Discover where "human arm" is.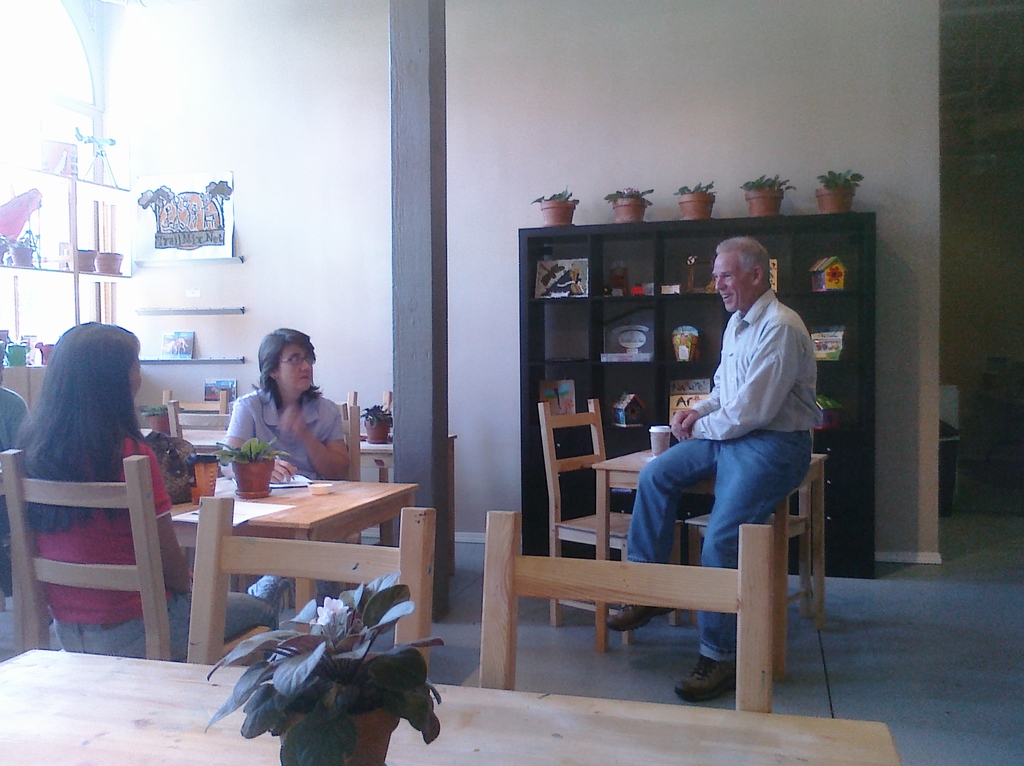
Discovered at l=689, t=328, r=793, b=437.
